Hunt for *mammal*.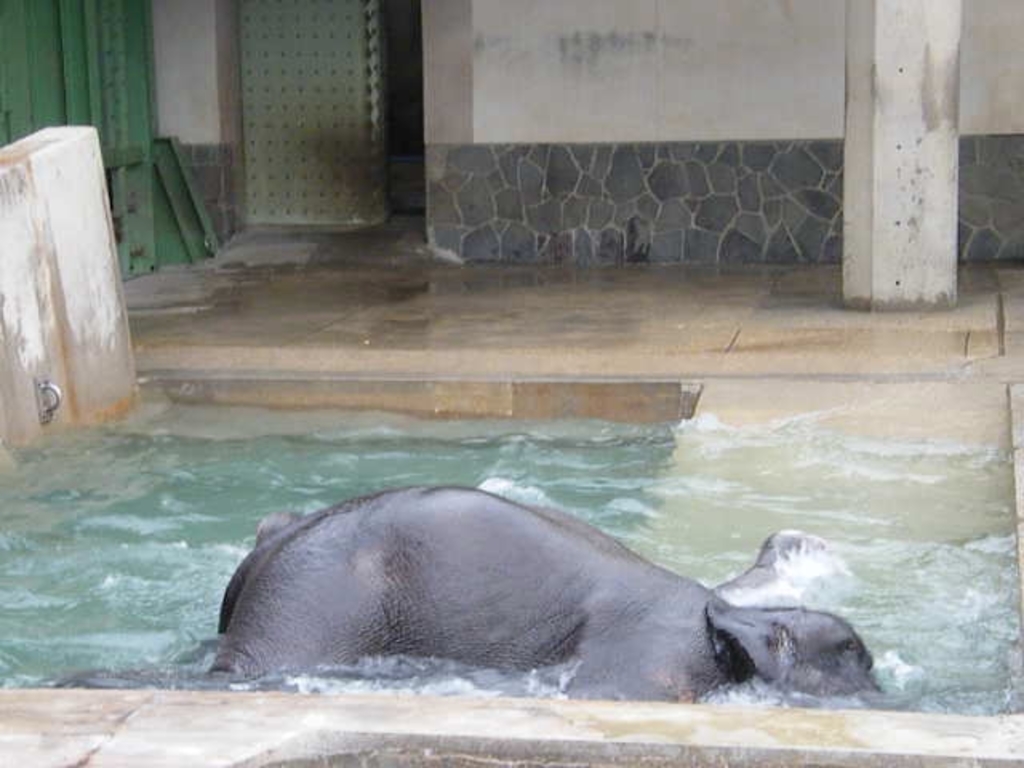
Hunted down at bbox=[59, 478, 885, 715].
